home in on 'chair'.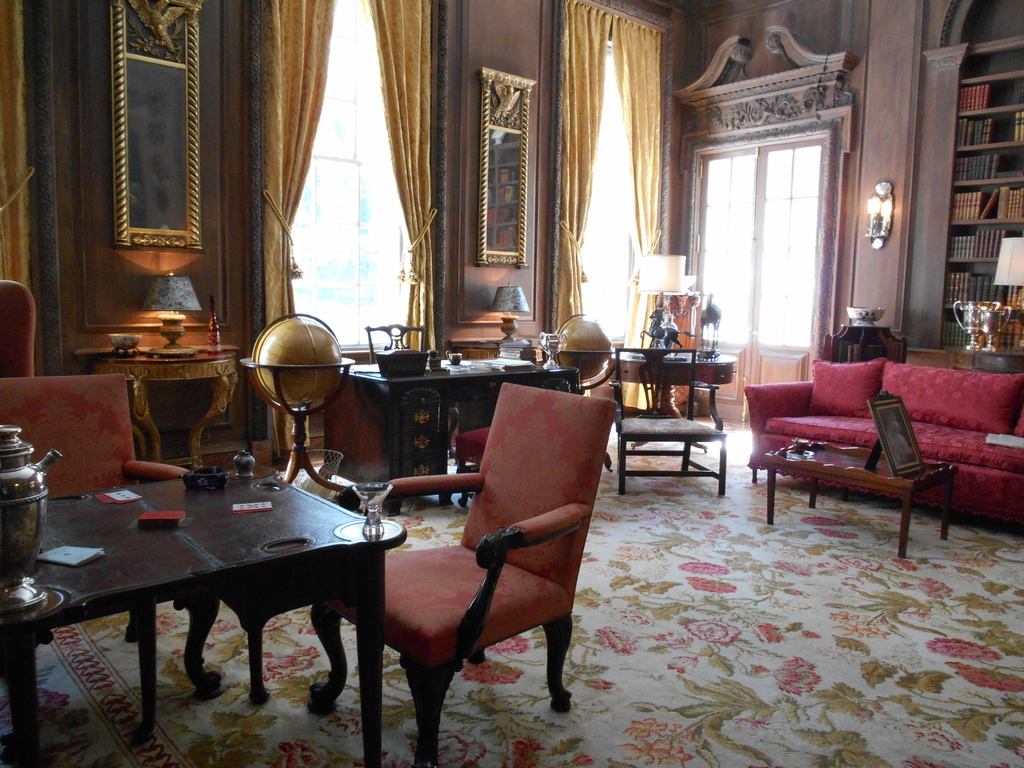
Homed in at [left=366, top=321, right=429, bottom=367].
